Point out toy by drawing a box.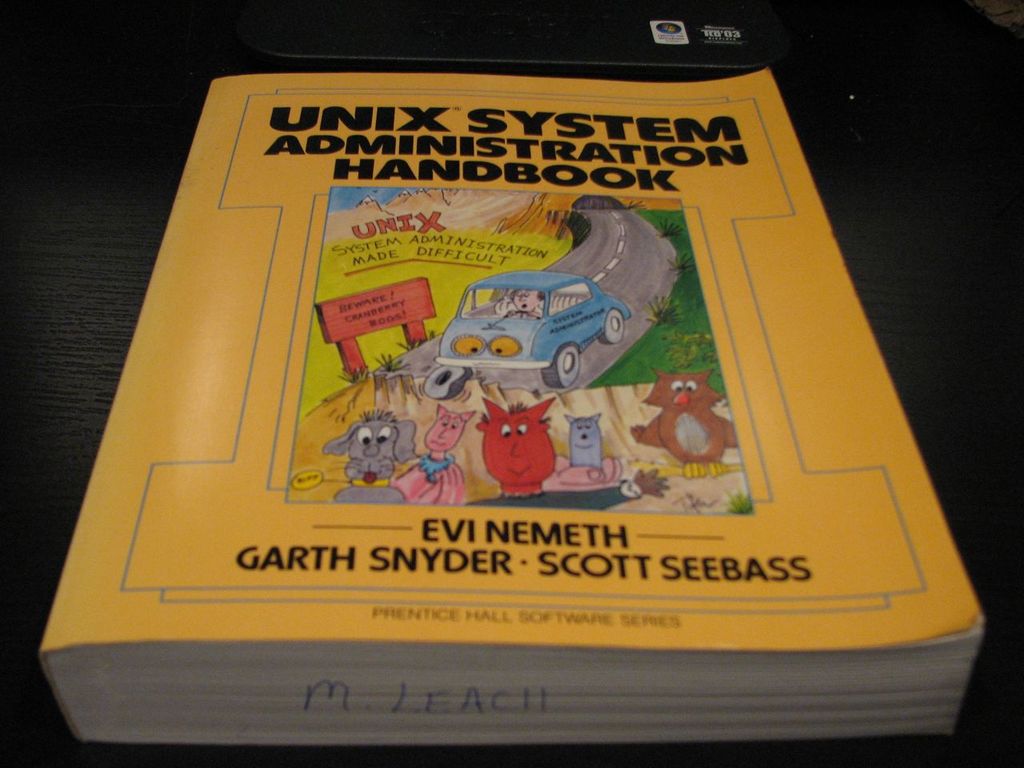
pyautogui.locateOnScreen(624, 370, 738, 478).
